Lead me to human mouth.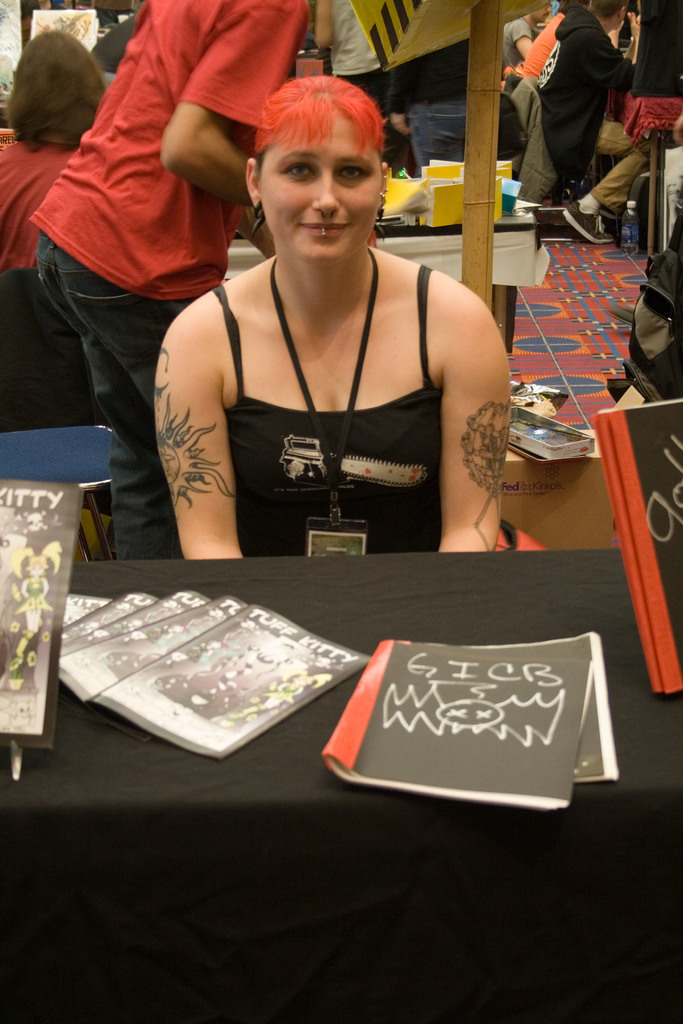
Lead to x1=300, y1=222, x2=347, y2=232.
